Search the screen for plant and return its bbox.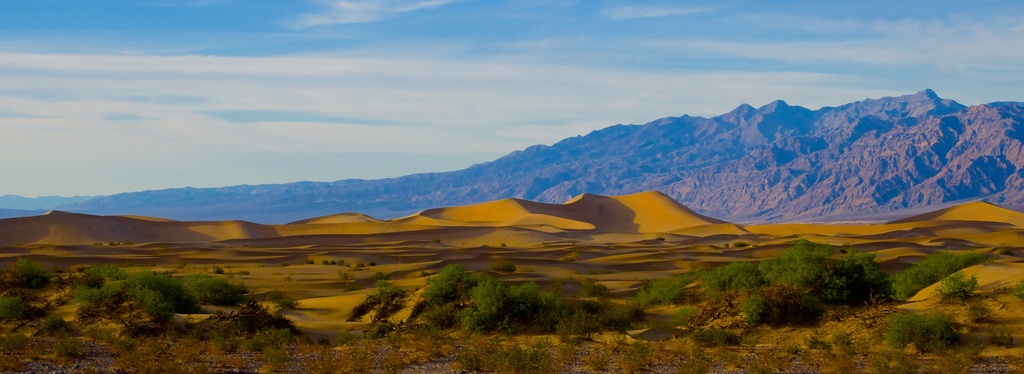
Found: 930/265/984/298.
